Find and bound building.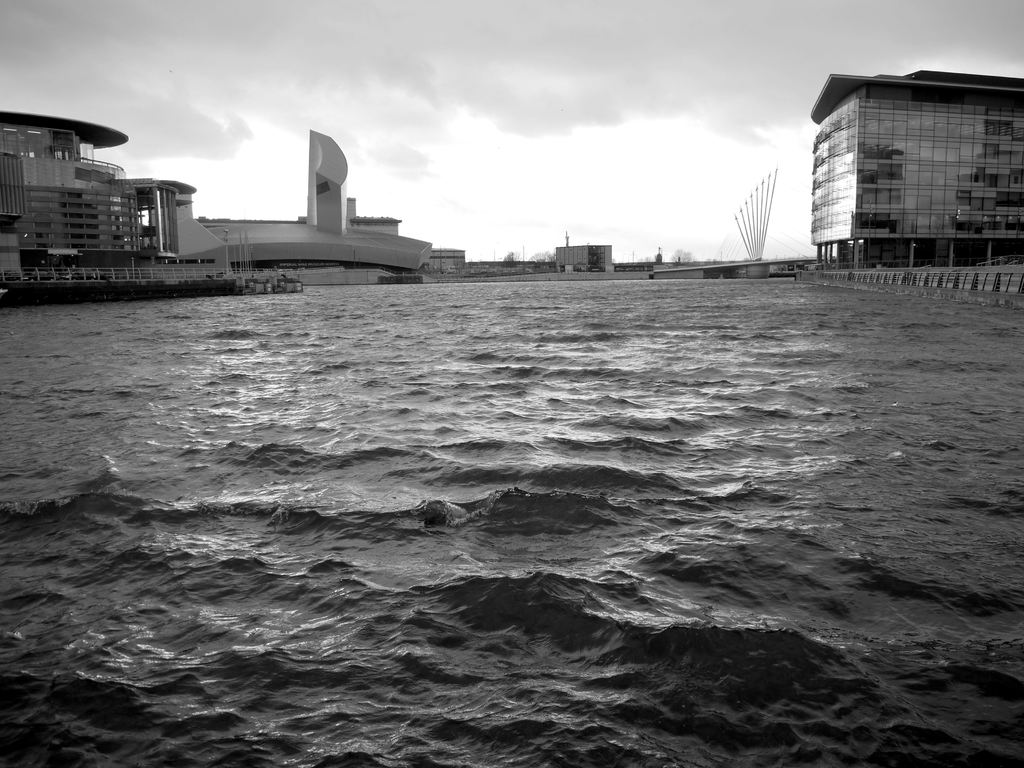
Bound: rect(0, 105, 232, 281).
